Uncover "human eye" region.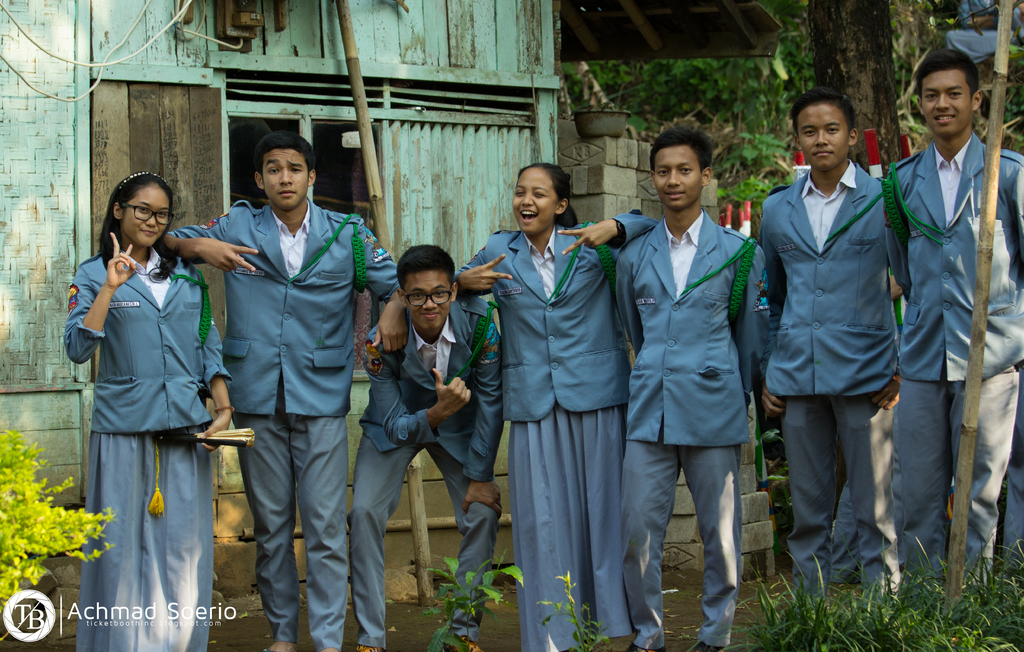
Uncovered: 132, 205, 150, 215.
